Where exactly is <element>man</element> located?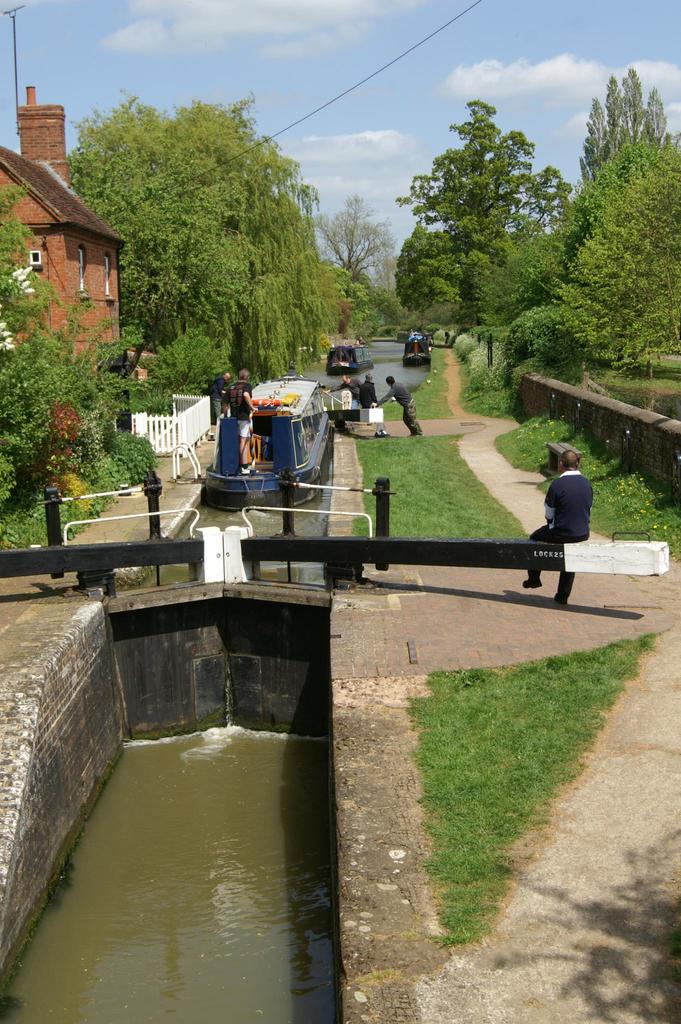
Its bounding box is detection(218, 371, 233, 426).
